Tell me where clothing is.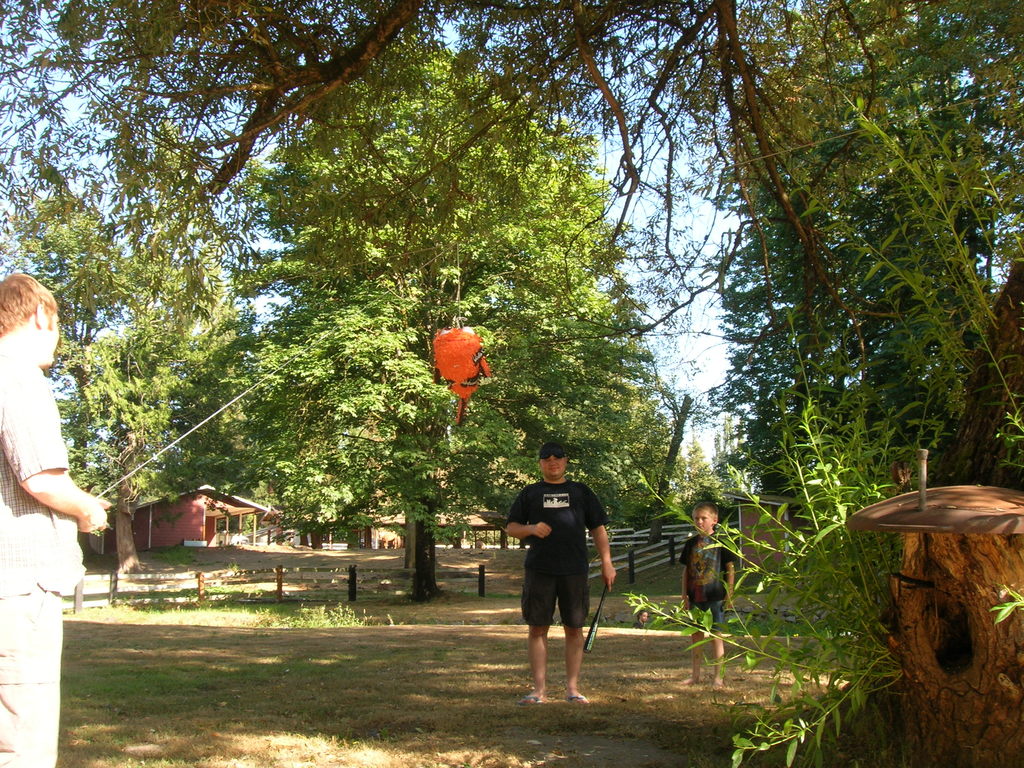
clothing is at 505,482,608,626.
